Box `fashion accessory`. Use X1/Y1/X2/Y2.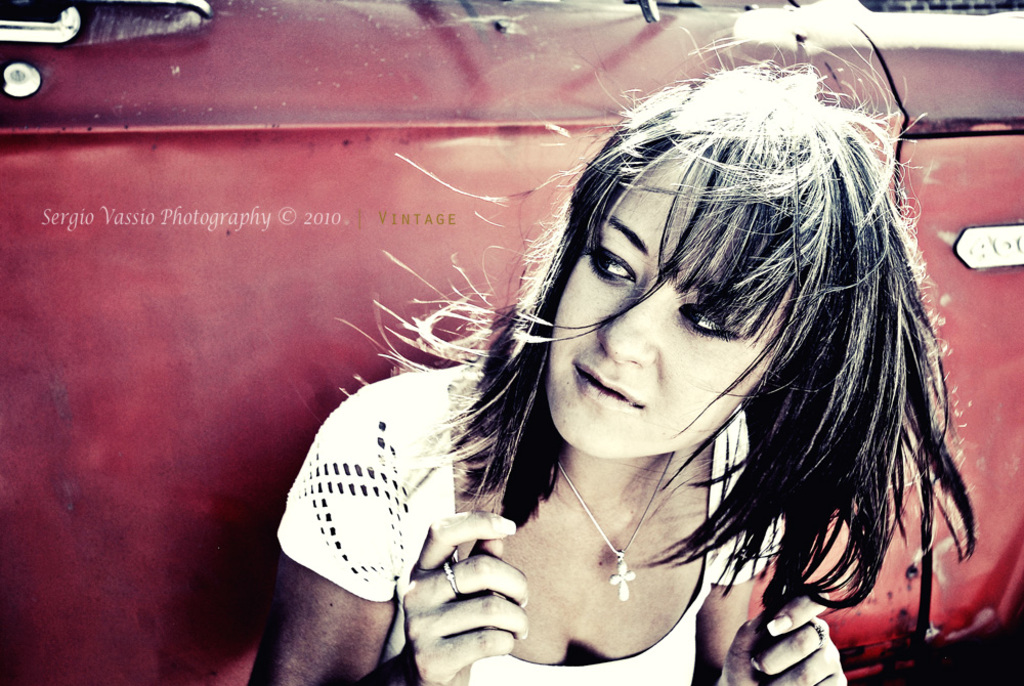
549/451/678/604.
